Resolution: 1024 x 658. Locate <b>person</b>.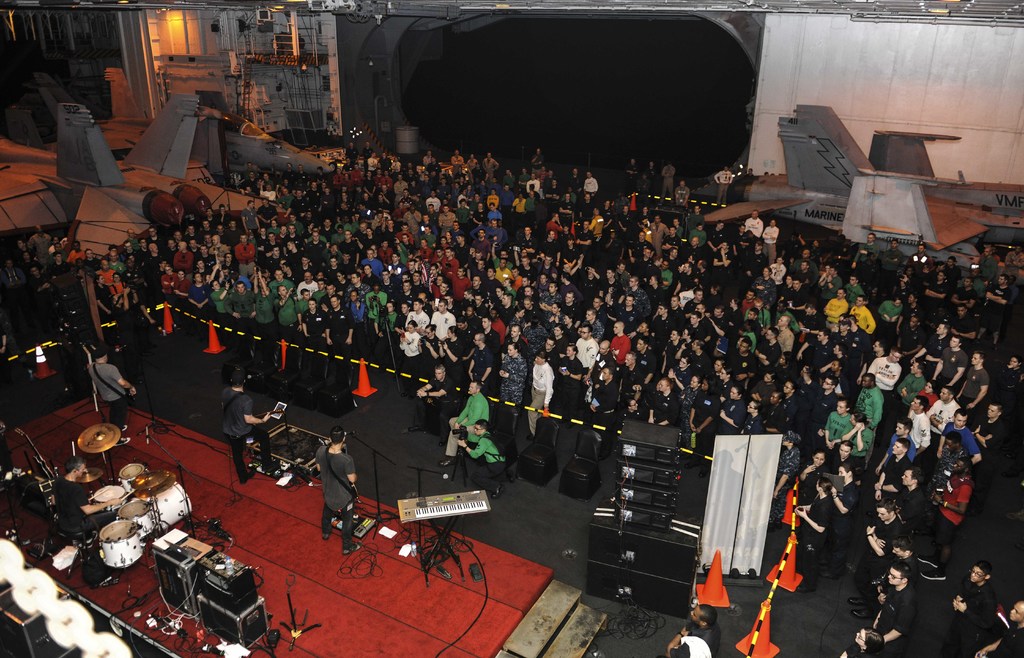
bbox=(929, 334, 973, 387).
